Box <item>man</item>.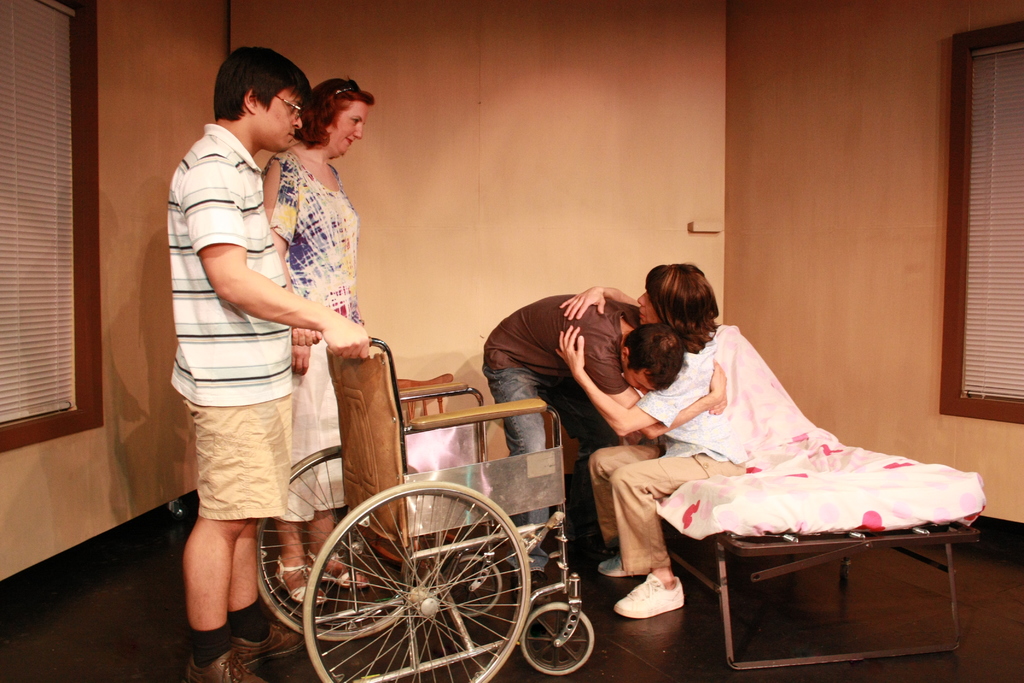
(151,57,374,640).
